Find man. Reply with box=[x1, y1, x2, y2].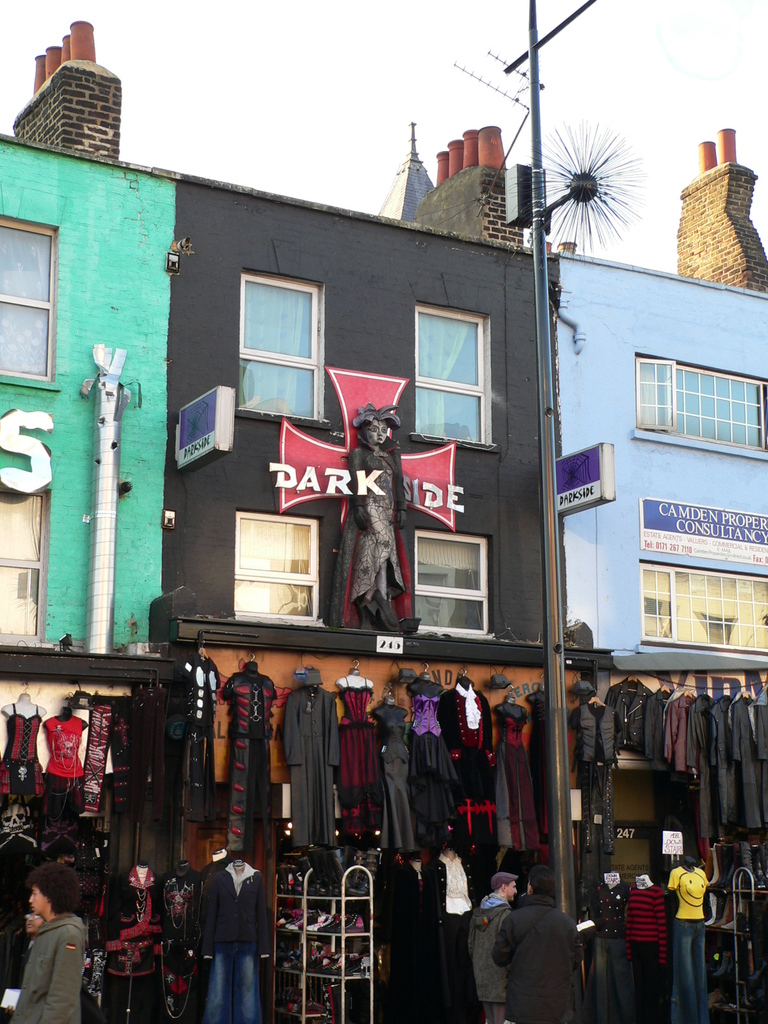
box=[458, 865, 520, 1023].
